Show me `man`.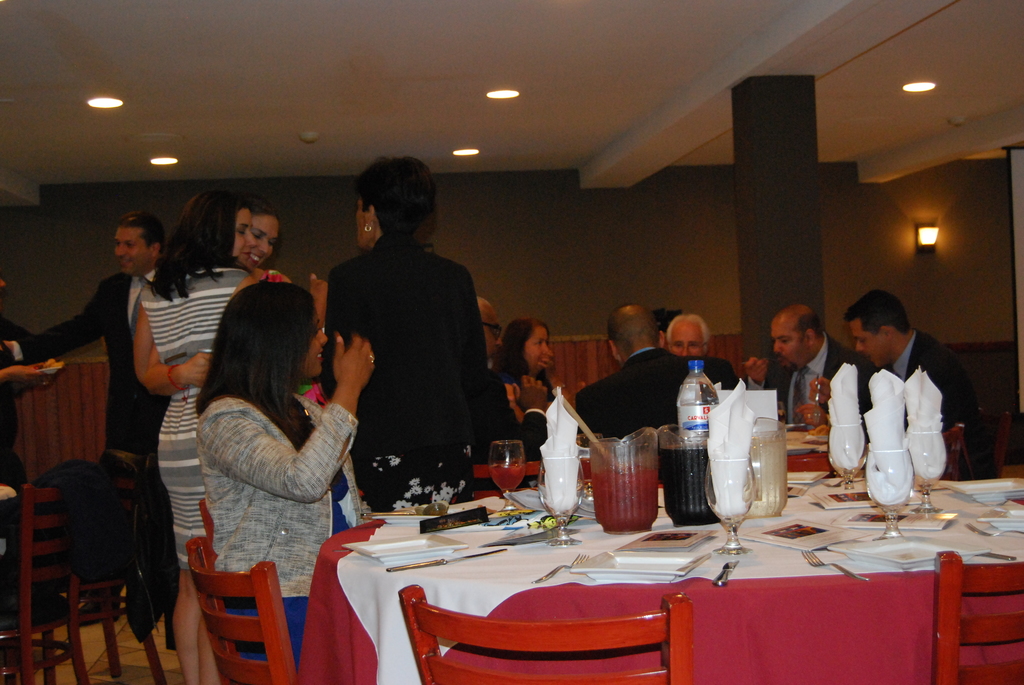
`man` is here: 829, 285, 973, 511.
